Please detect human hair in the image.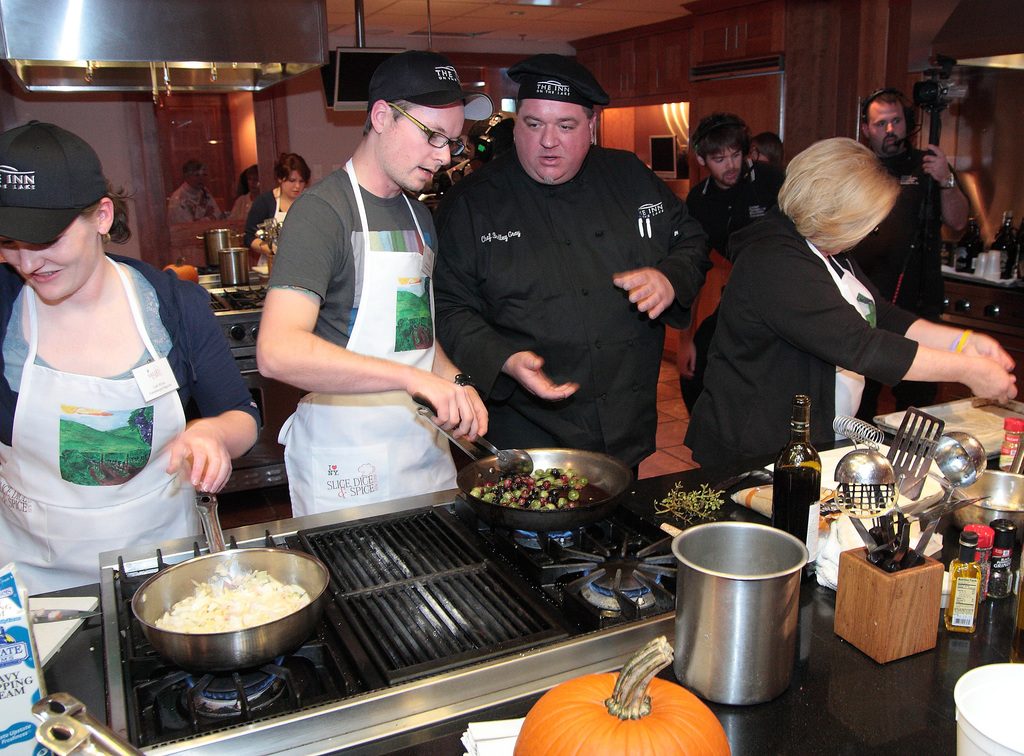
crop(515, 97, 595, 120).
